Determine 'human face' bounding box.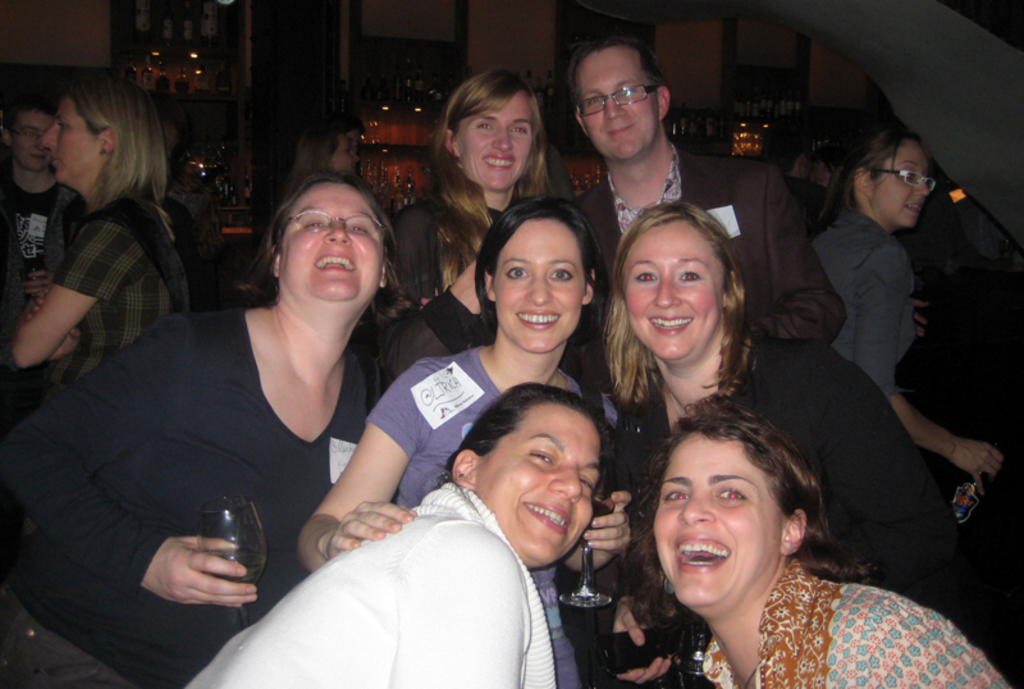
Determined: locate(287, 179, 381, 298).
